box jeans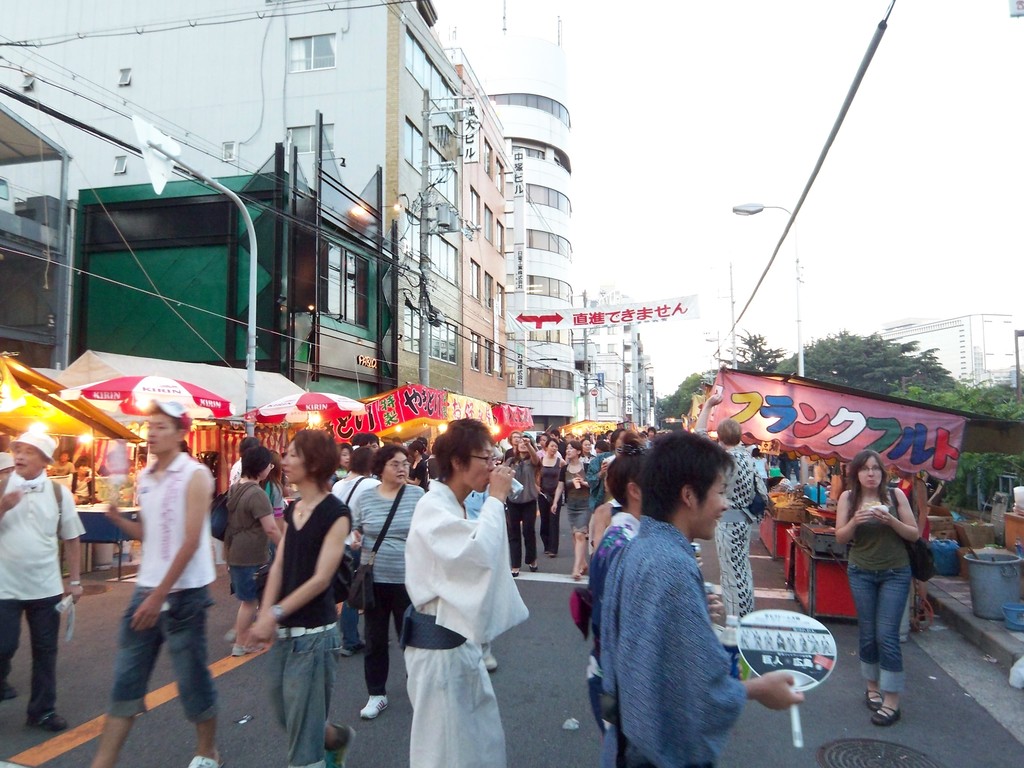
(273, 630, 332, 767)
